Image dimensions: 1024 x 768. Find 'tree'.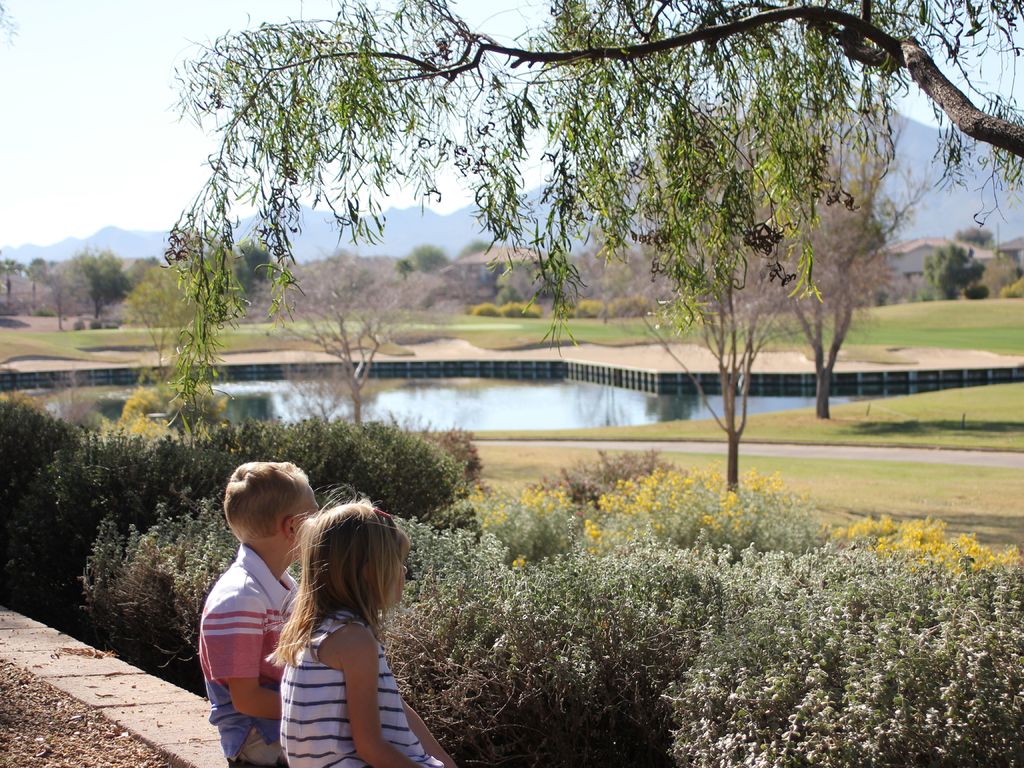
l=164, t=0, r=1023, b=400.
